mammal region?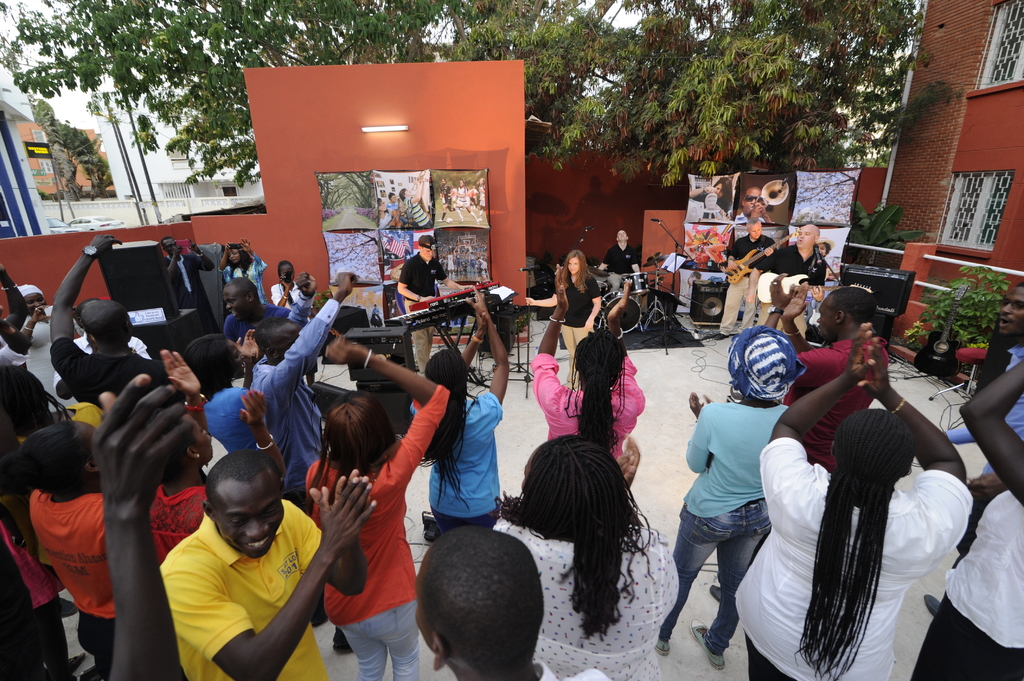
<region>382, 199, 395, 228</region>
